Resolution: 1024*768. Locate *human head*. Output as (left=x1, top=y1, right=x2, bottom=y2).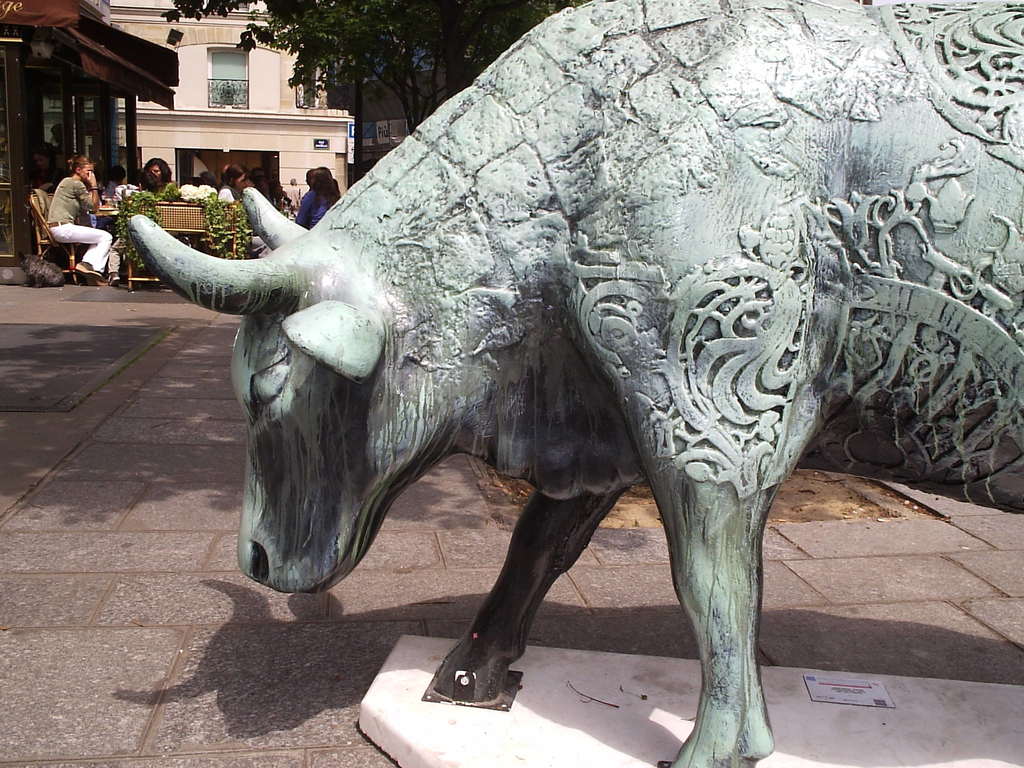
(left=310, top=169, right=336, bottom=190).
